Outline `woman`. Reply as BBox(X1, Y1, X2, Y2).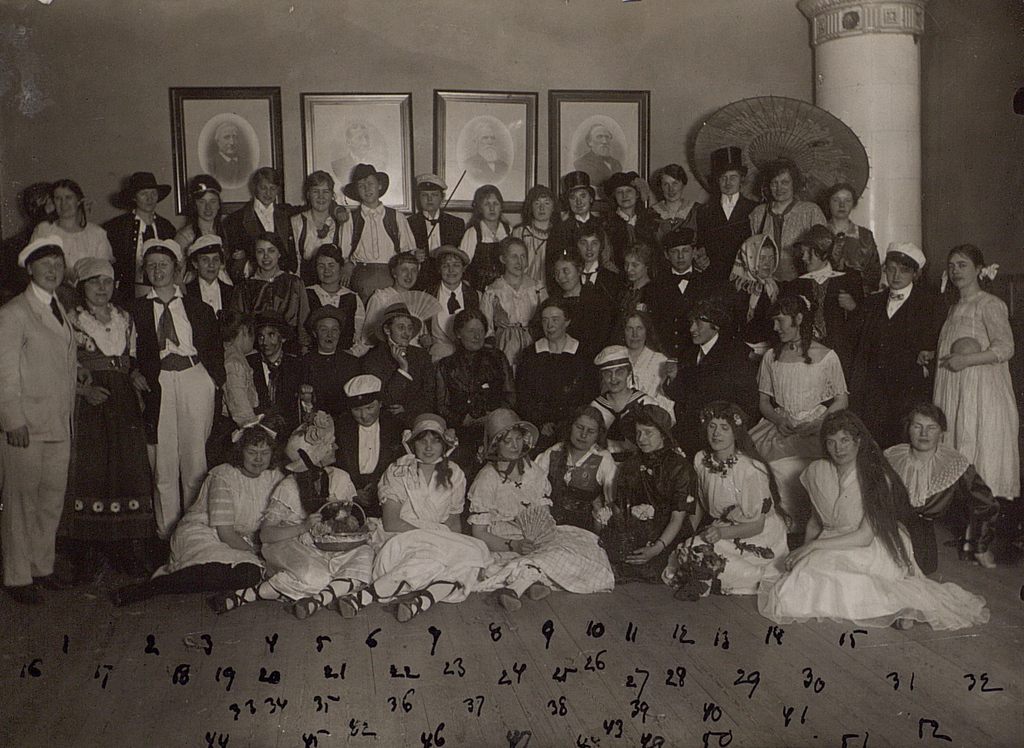
BBox(746, 160, 829, 286).
